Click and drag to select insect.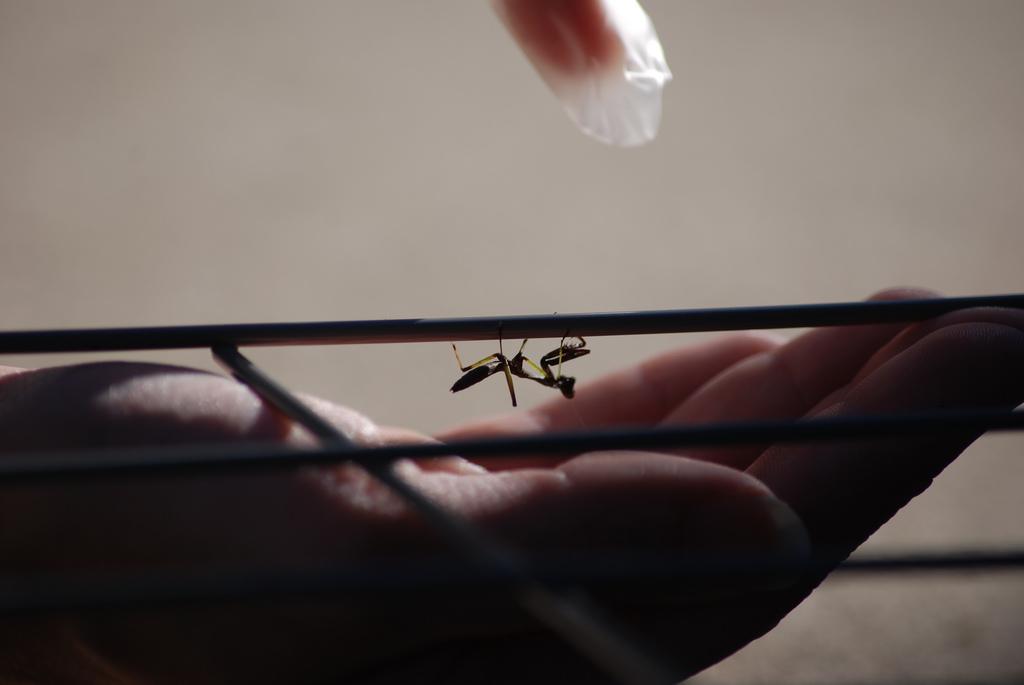
Selection: (left=450, top=311, right=589, bottom=408).
